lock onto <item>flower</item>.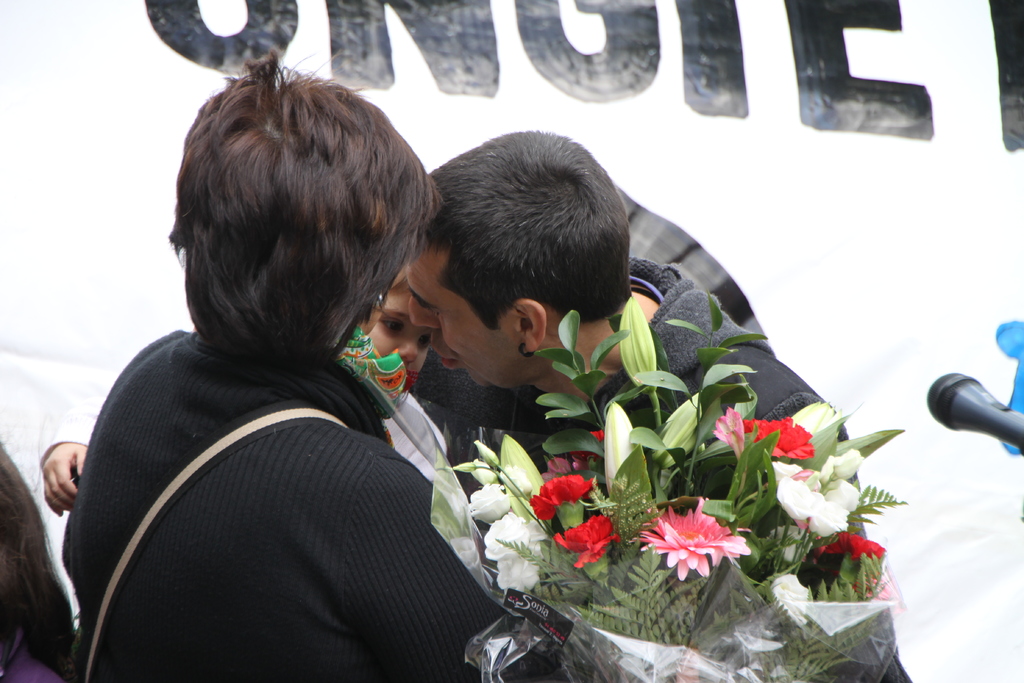
Locked: bbox(461, 480, 511, 527).
